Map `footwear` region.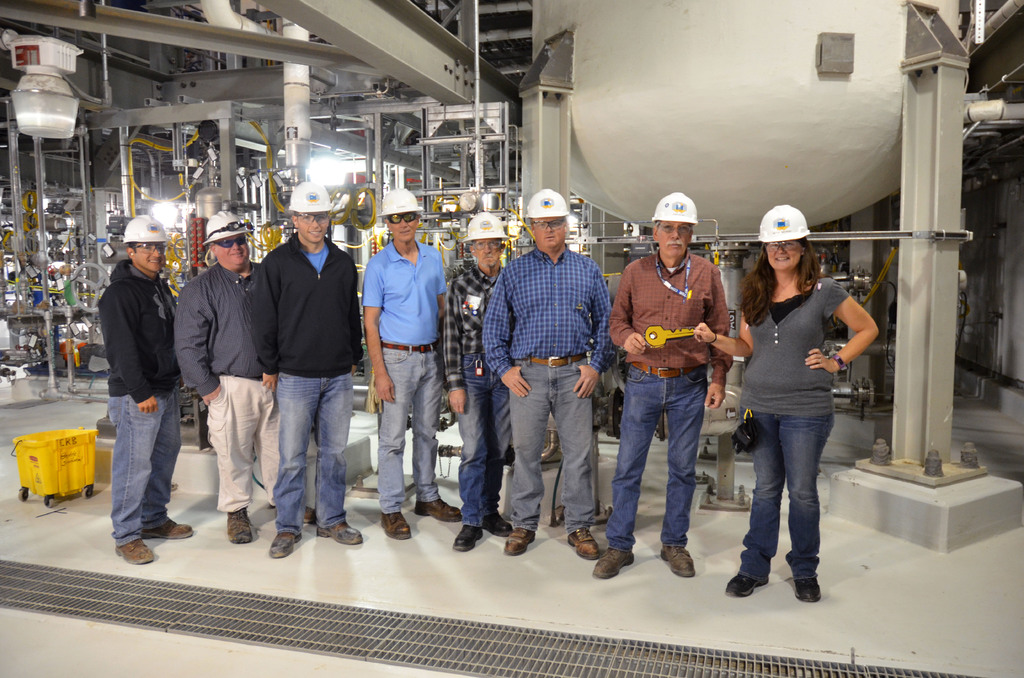
Mapped to (454,524,485,554).
